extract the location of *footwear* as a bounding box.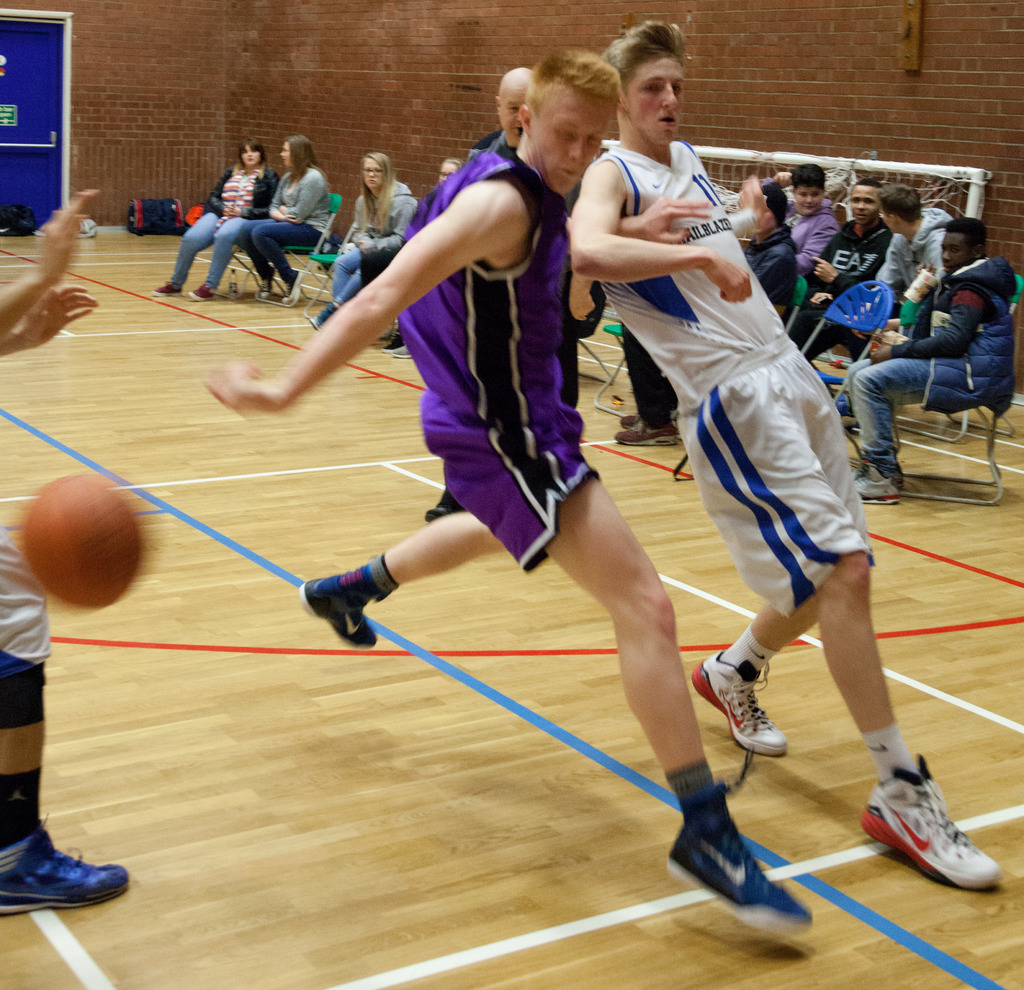
[x1=617, y1=405, x2=651, y2=431].
